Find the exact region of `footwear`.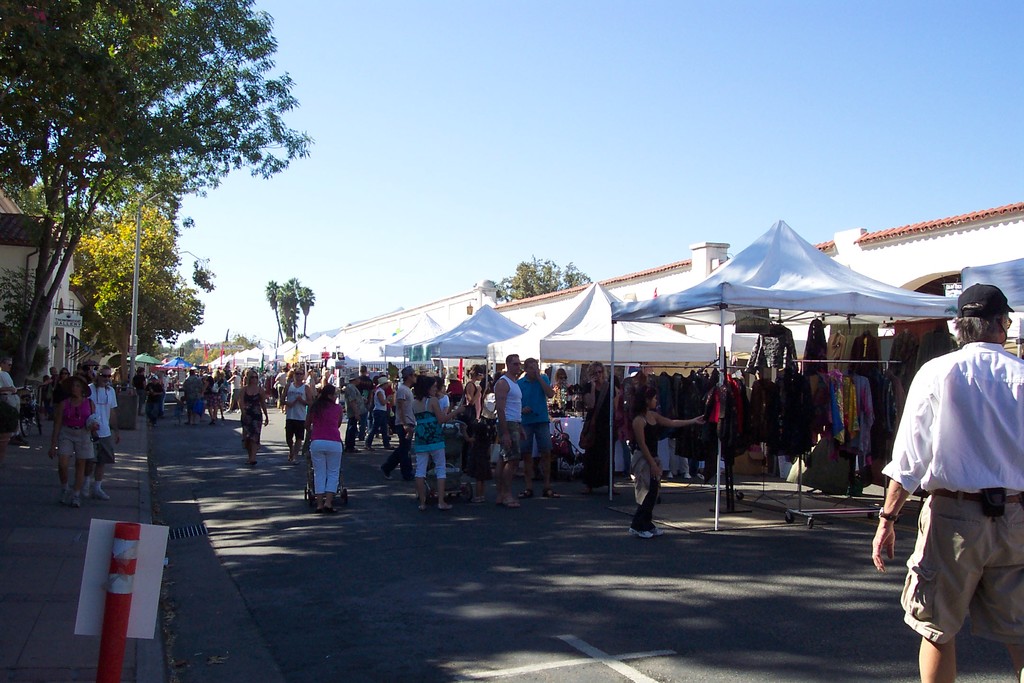
Exact region: {"x1": 632, "y1": 529, "x2": 652, "y2": 534}.
